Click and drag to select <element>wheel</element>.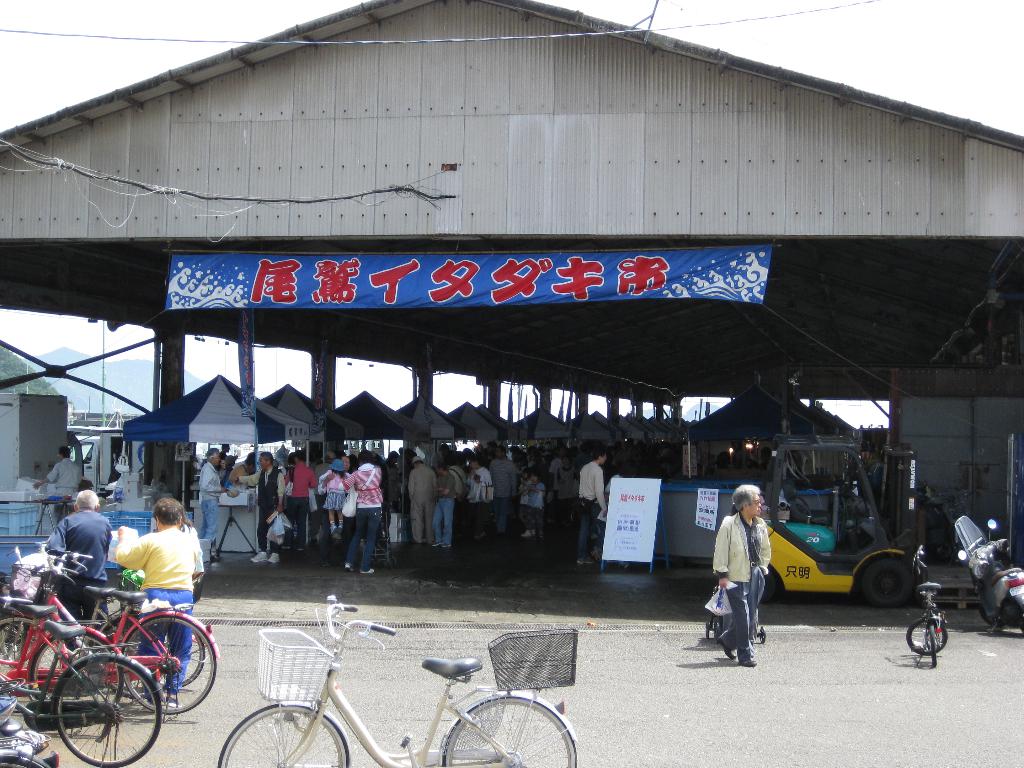
Selection: {"left": 977, "top": 602, "right": 1012, "bottom": 630}.
